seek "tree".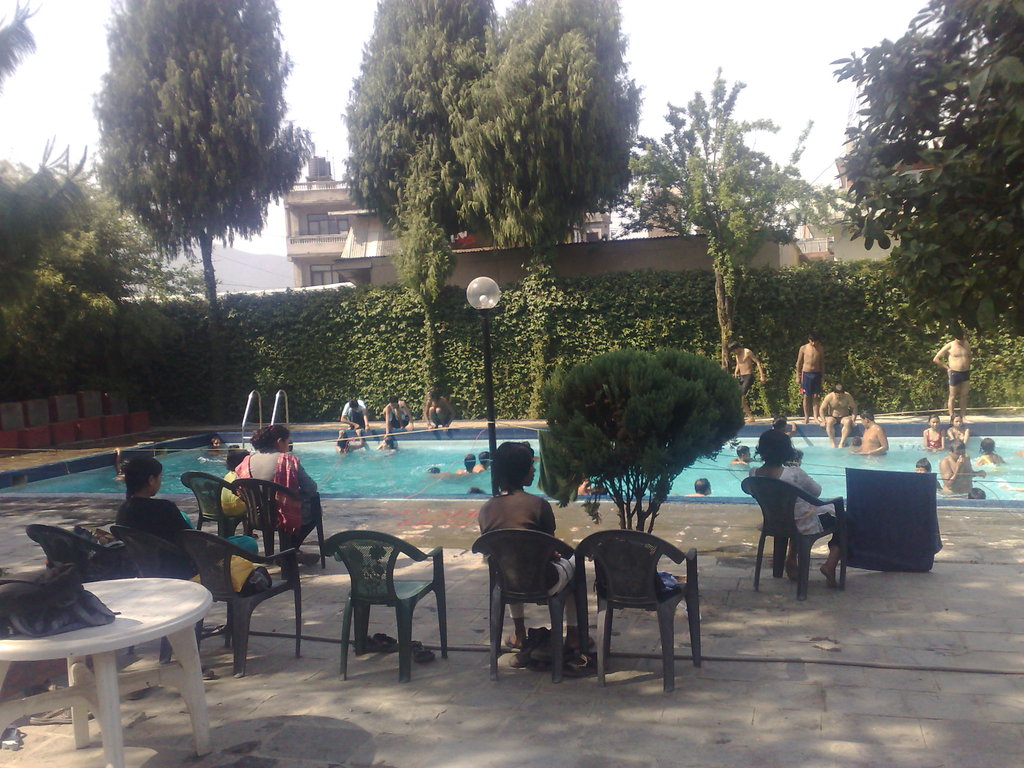
bbox(334, 0, 509, 417).
